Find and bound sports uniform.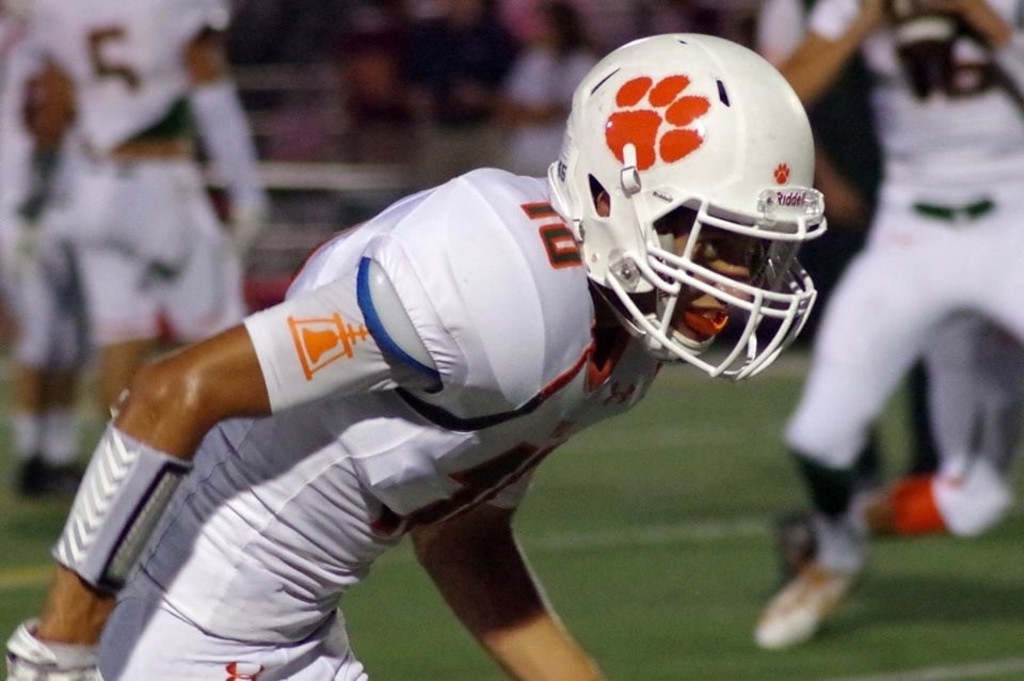
Bound: crop(0, 0, 272, 348).
